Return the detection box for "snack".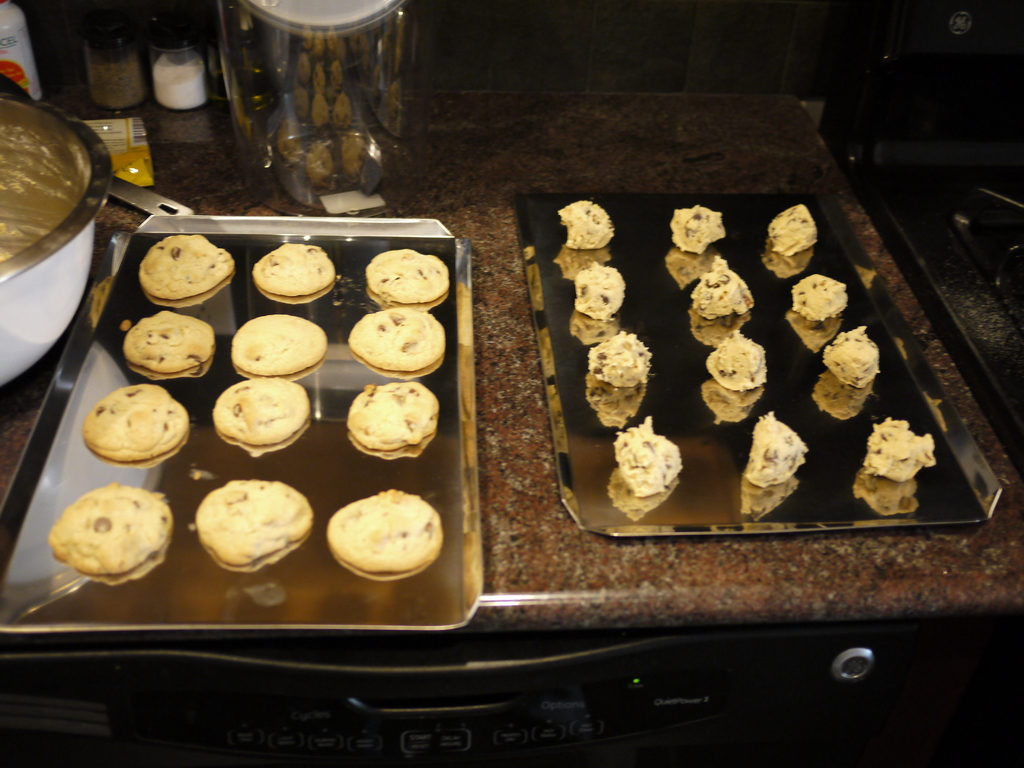
bbox=(346, 309, 442, 369).
